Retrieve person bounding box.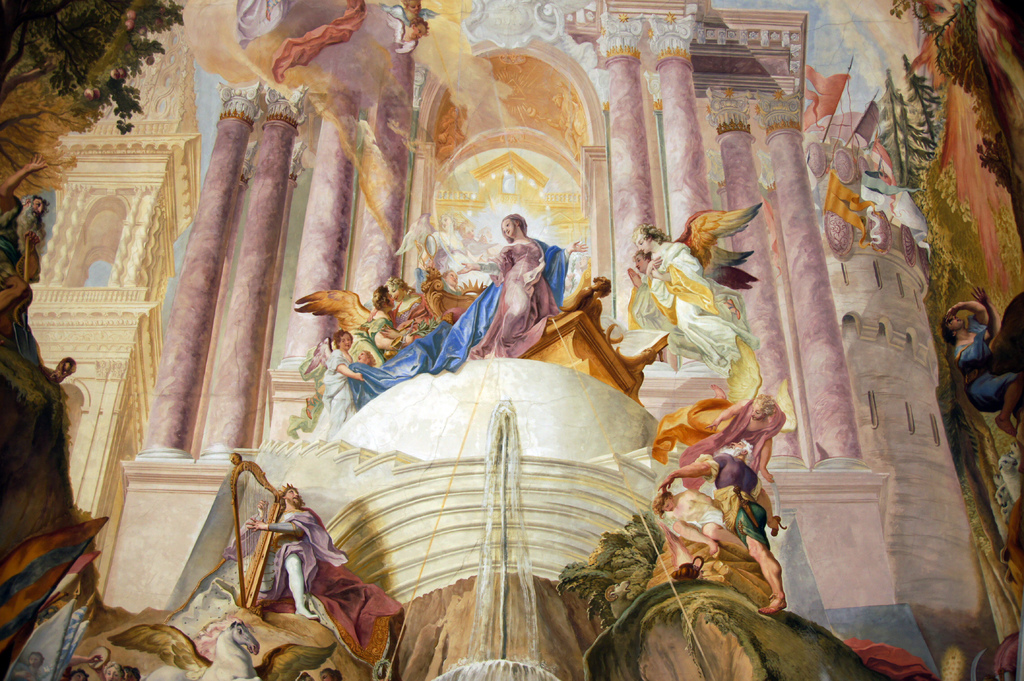
Bounding box: [left=624, top=248, right=649, bottom=319].
